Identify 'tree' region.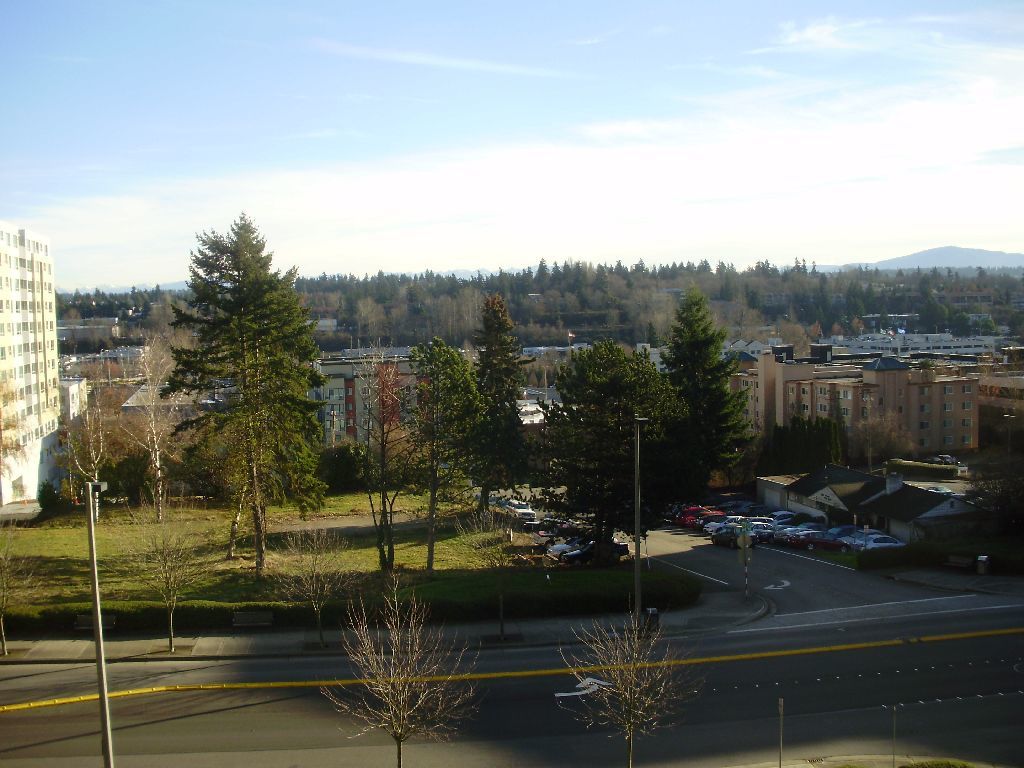
Region: {"x1": 155, "y1": 195, "x2": 331, "y2": 575}.
